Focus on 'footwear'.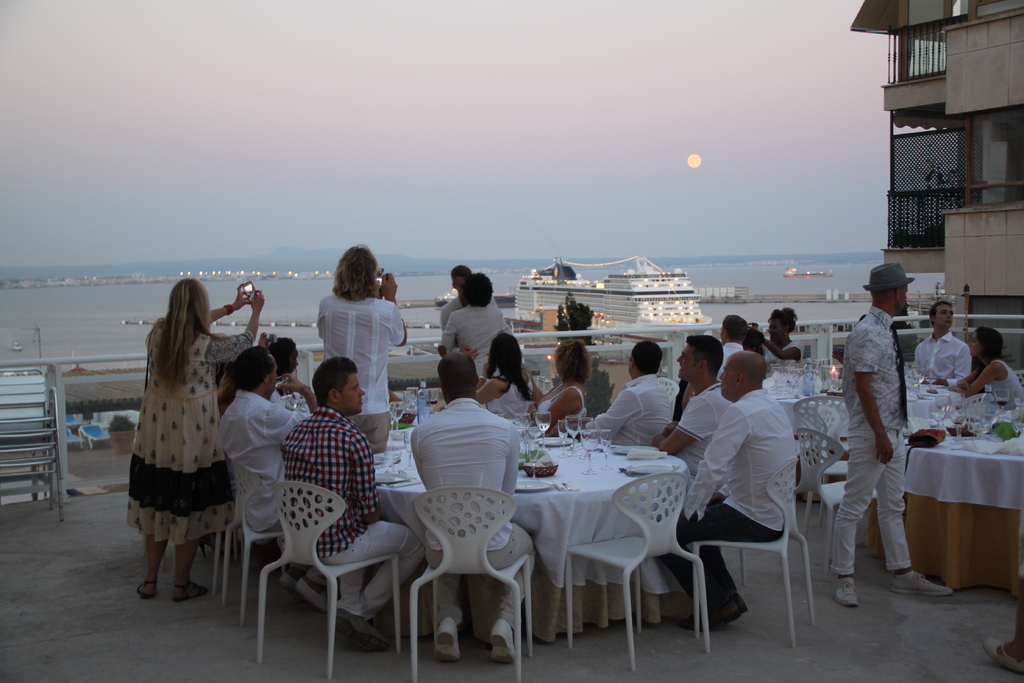
Focused at [351,618,388,656].
